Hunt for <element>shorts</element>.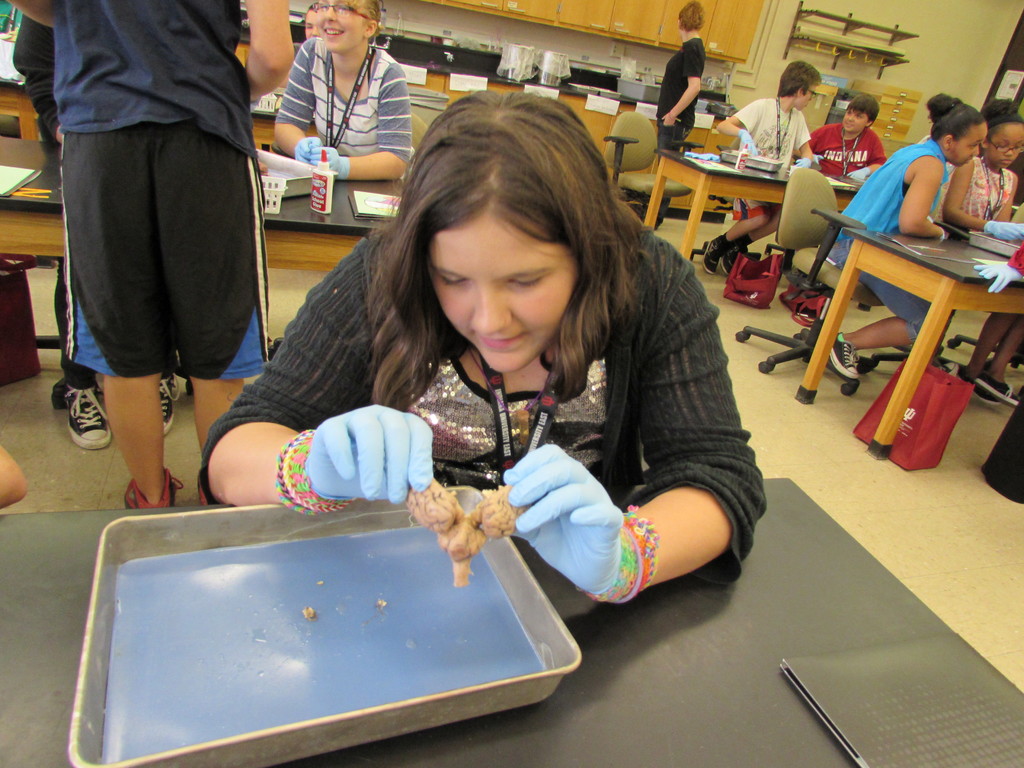
Hunted down at box=[831, 232, 933, 346].
